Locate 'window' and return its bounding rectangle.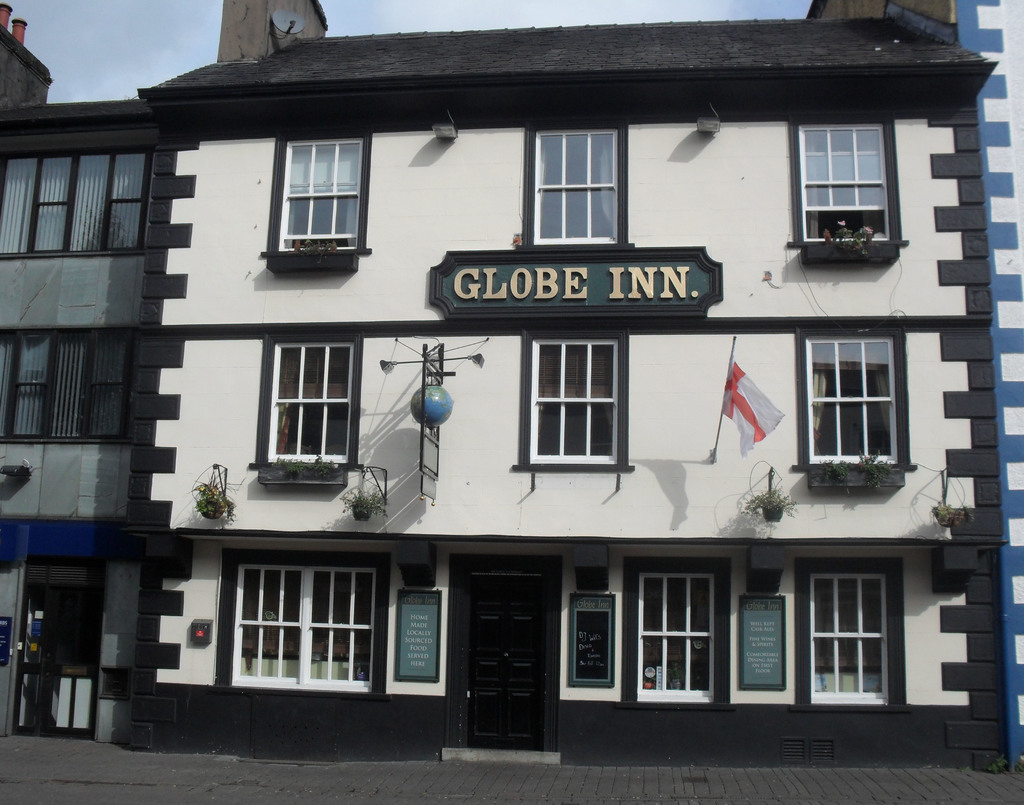
<region>0, 322, 137, 443</region>.
